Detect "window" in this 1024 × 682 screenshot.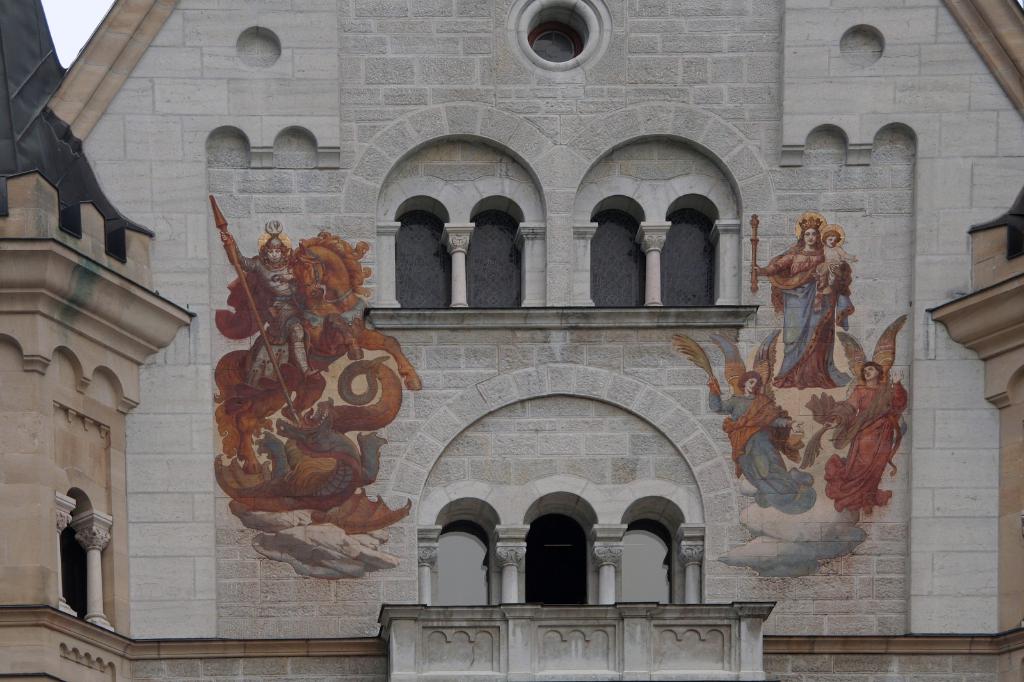
Detection: [396,203,458,312].
